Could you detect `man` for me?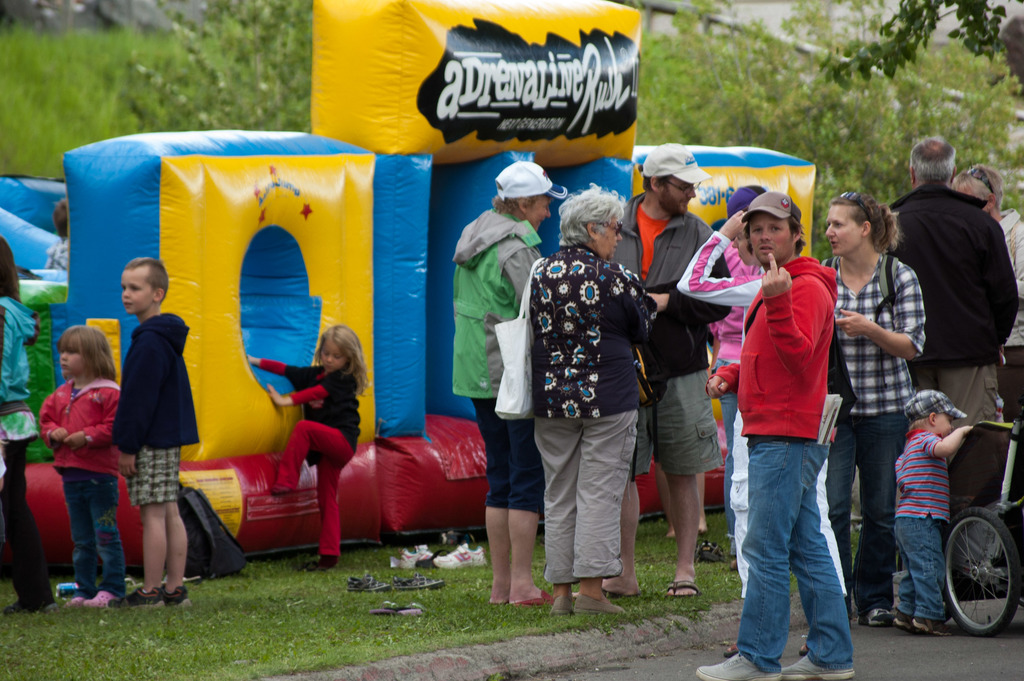
Detection result: crop(604, 140, 732, 602).
